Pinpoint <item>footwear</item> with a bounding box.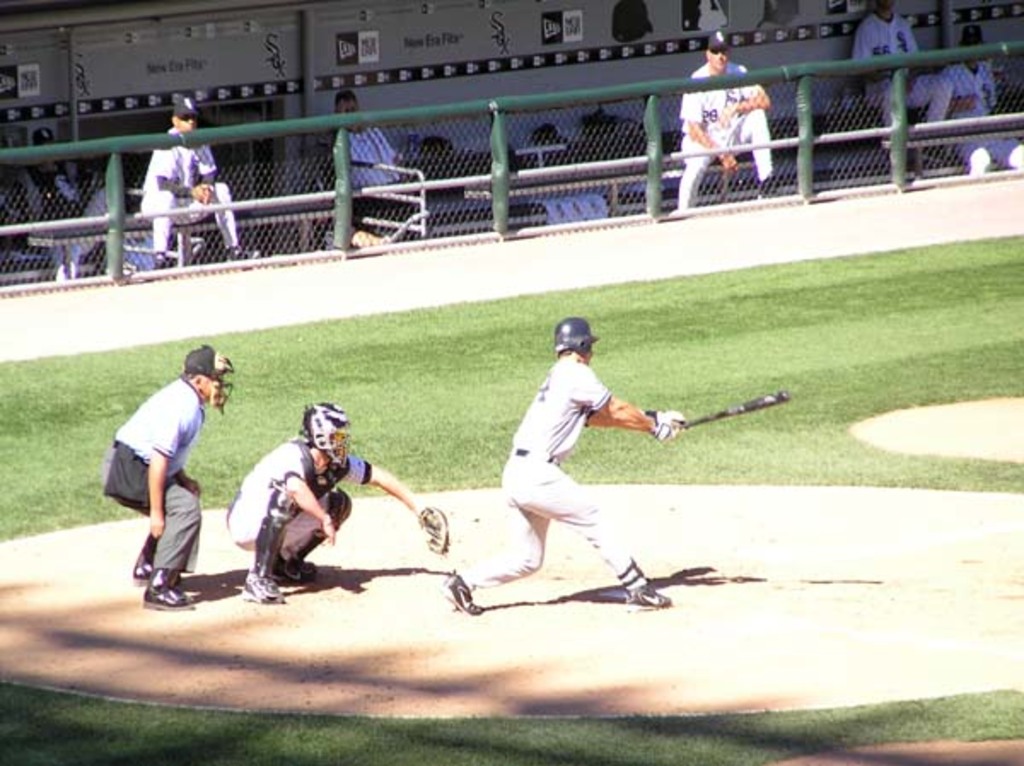
region(271, 553, 317, 583).
